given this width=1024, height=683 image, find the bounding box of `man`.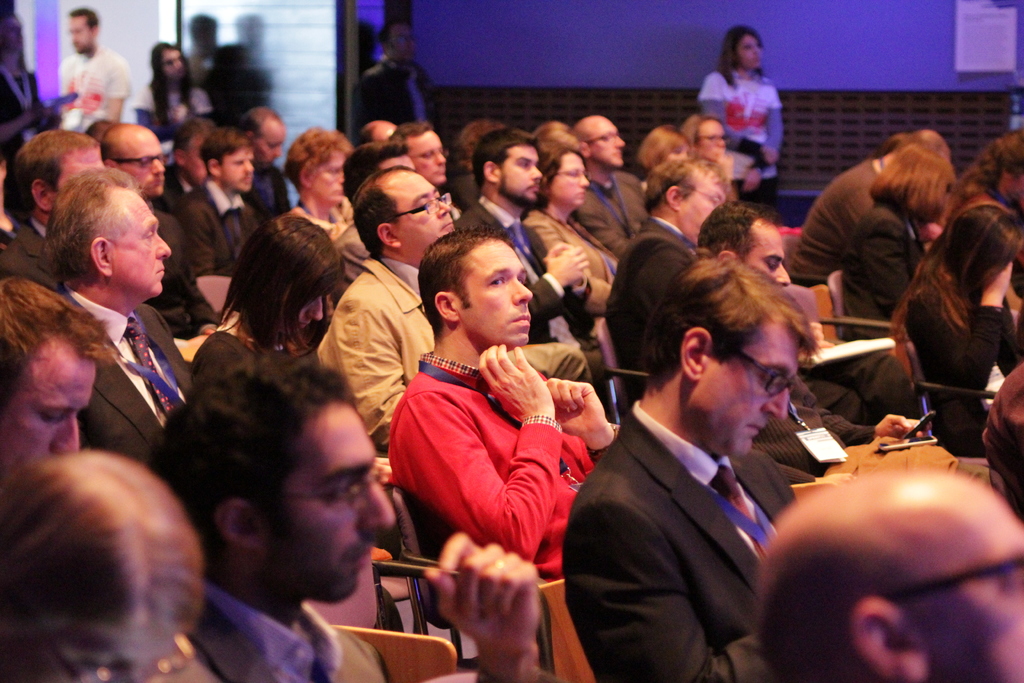
311, 168, 486, 511.
